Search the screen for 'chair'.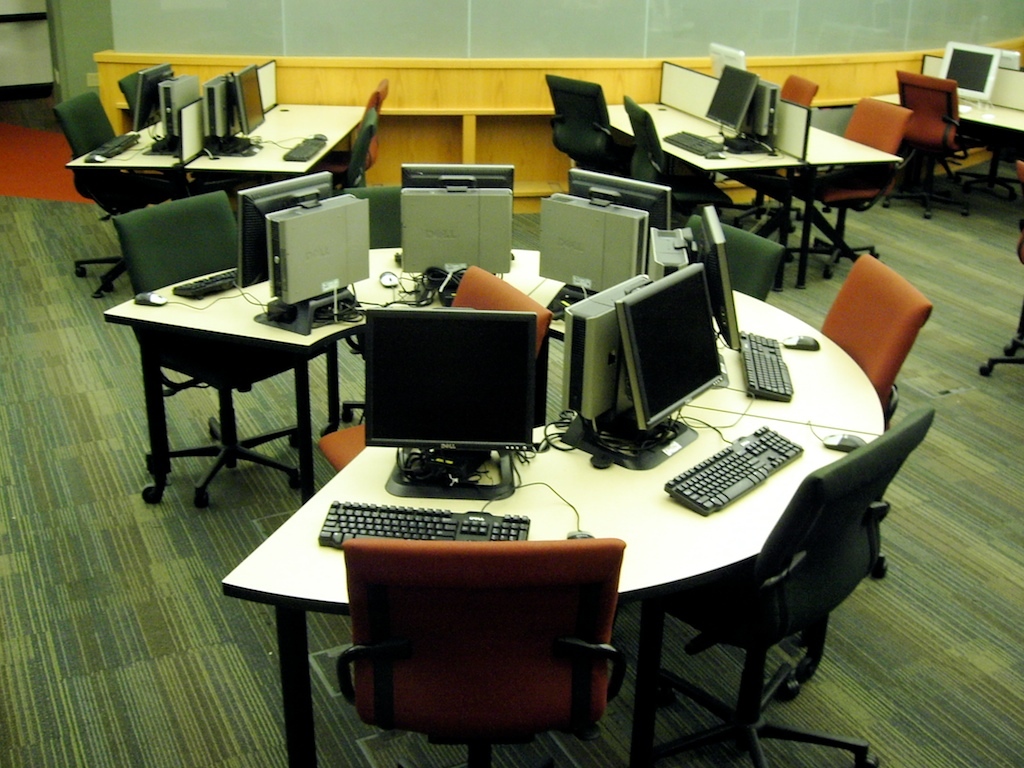
Found at x1=821, y1=251, x2=936, y2=579.
